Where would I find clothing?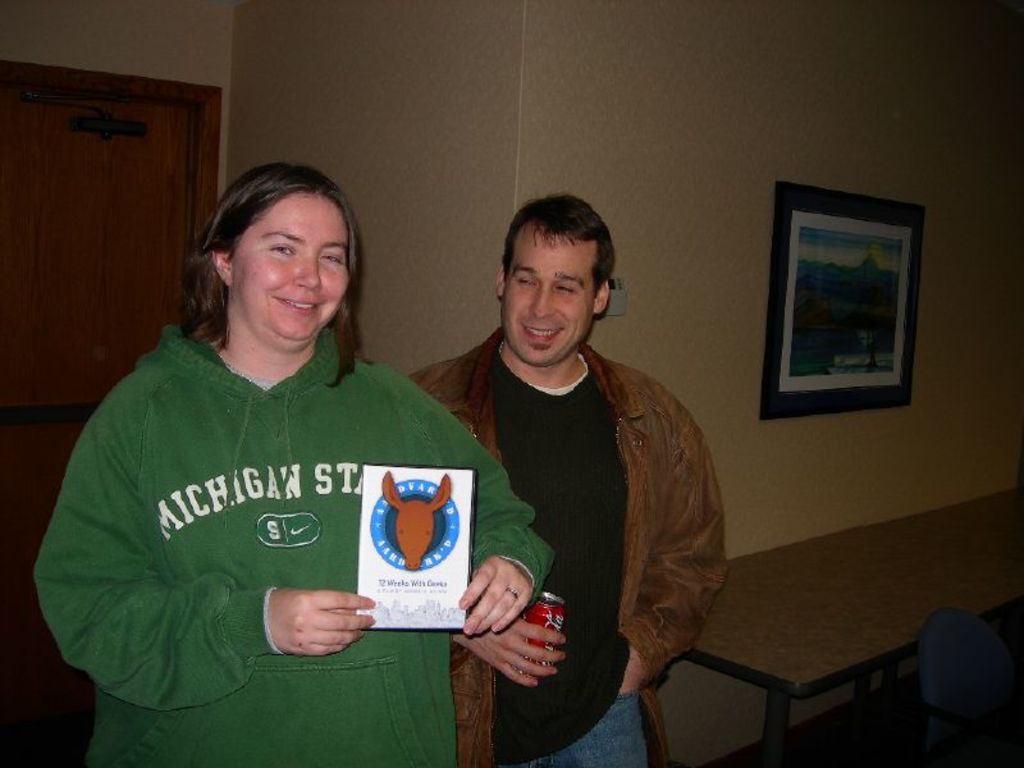
At (26,319,558,767).
